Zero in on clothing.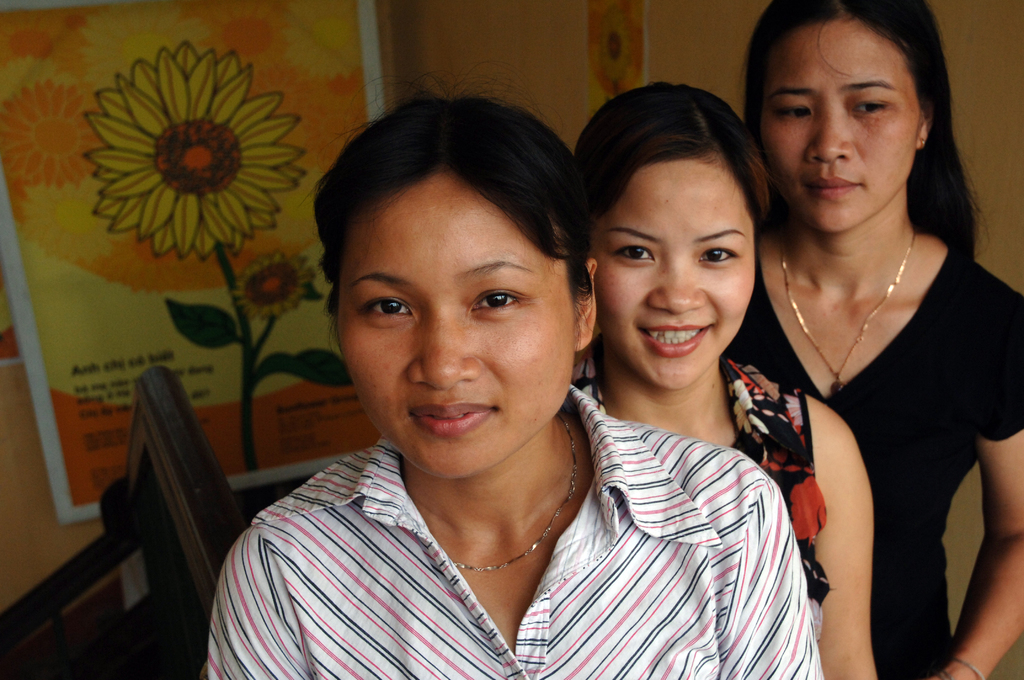
Zeroed in: <region>730, 237, 1023, 679</region>.
